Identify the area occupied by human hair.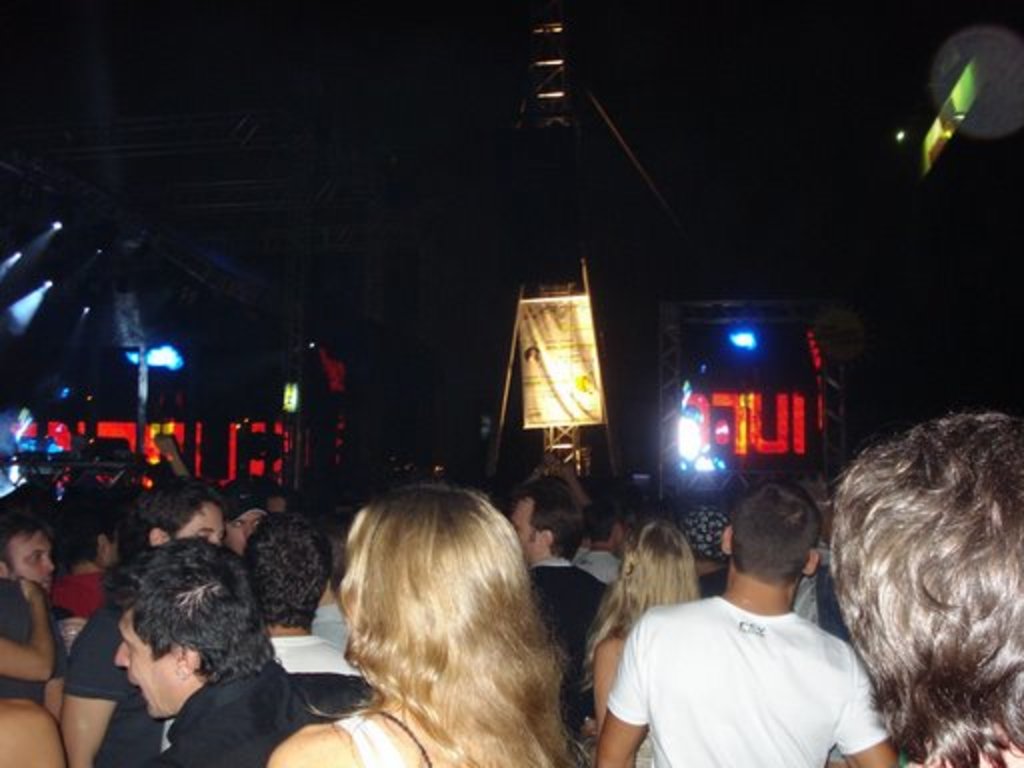
Area: pyautogui.locateOnScreen(242, 510, 328, 634).
